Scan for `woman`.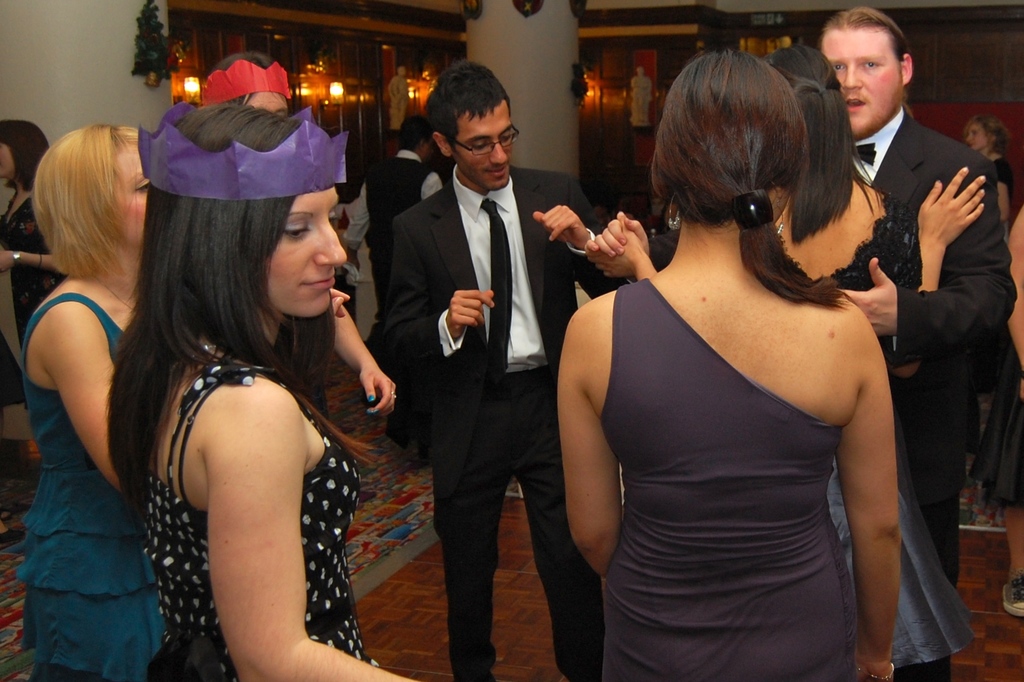
Scan result: l=963, t=118, r=1012, b=220.
